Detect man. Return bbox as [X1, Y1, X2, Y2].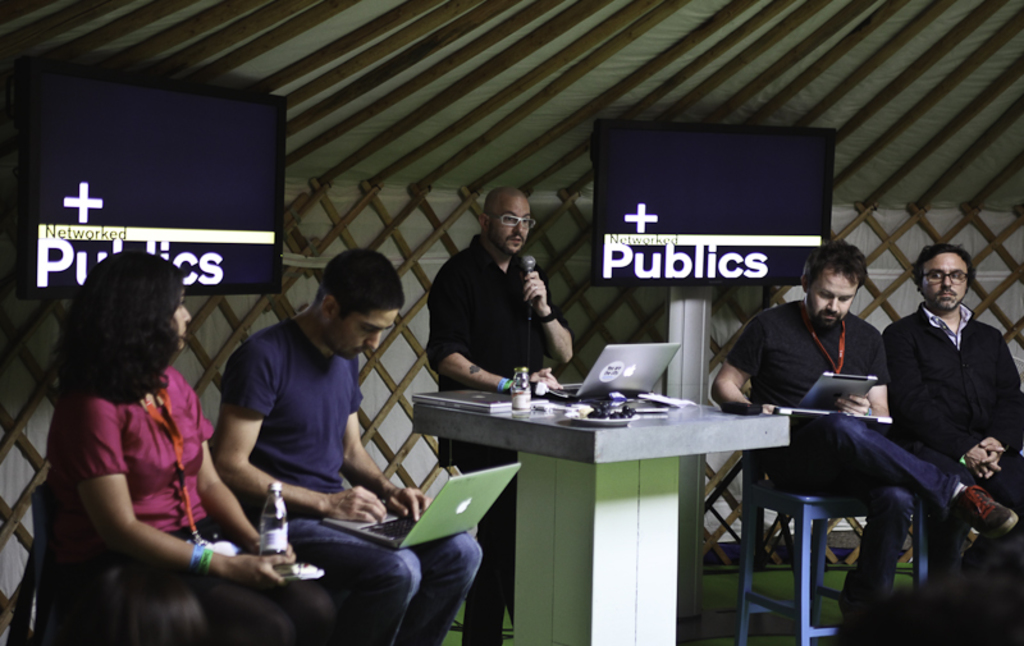
[710, 243, 1018, 645].
